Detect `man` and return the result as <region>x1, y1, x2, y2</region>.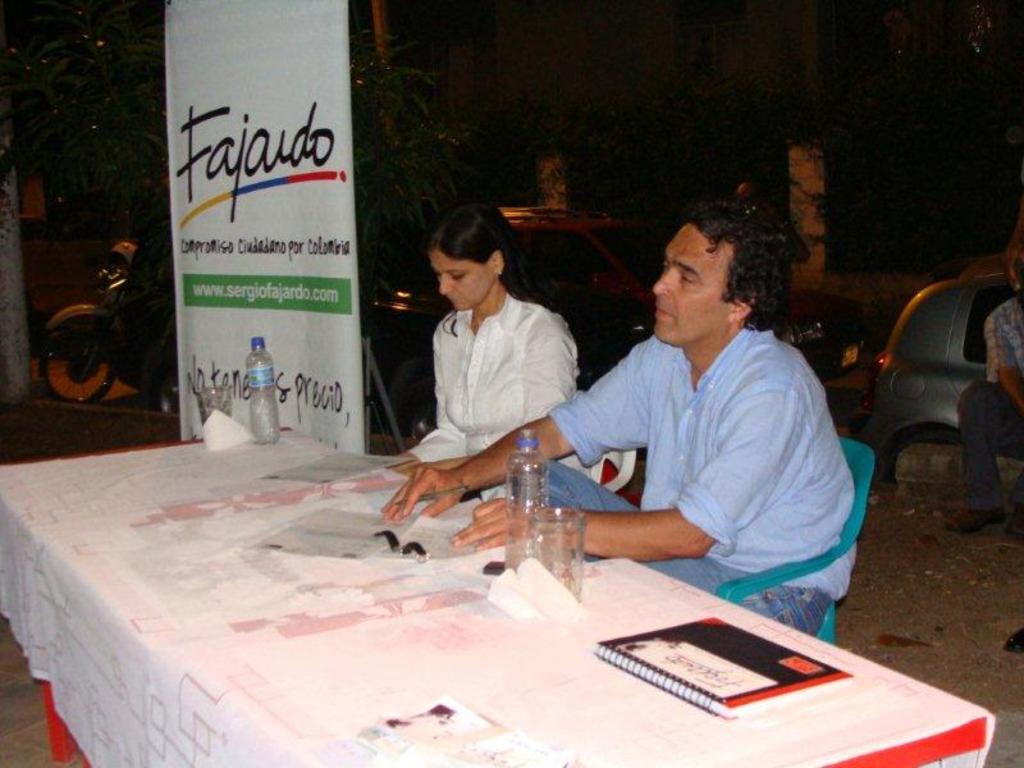
<region>539, 196, 870, 634</region>.
